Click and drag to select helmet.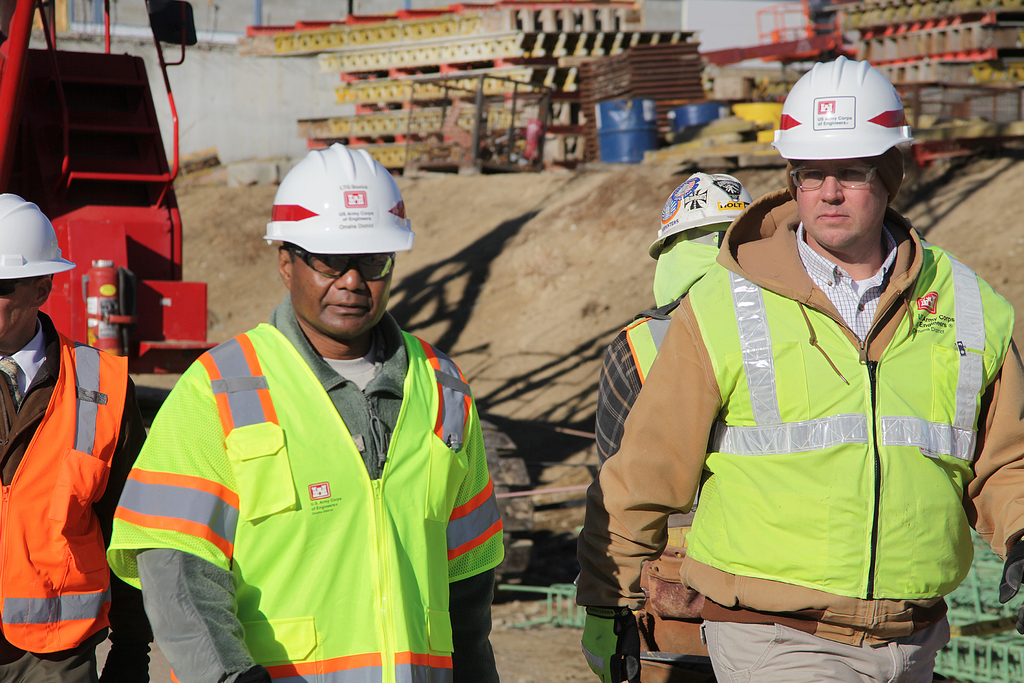
Selection: {"left": 770, "top": 51, "right": 918, "bottom": 213}.
